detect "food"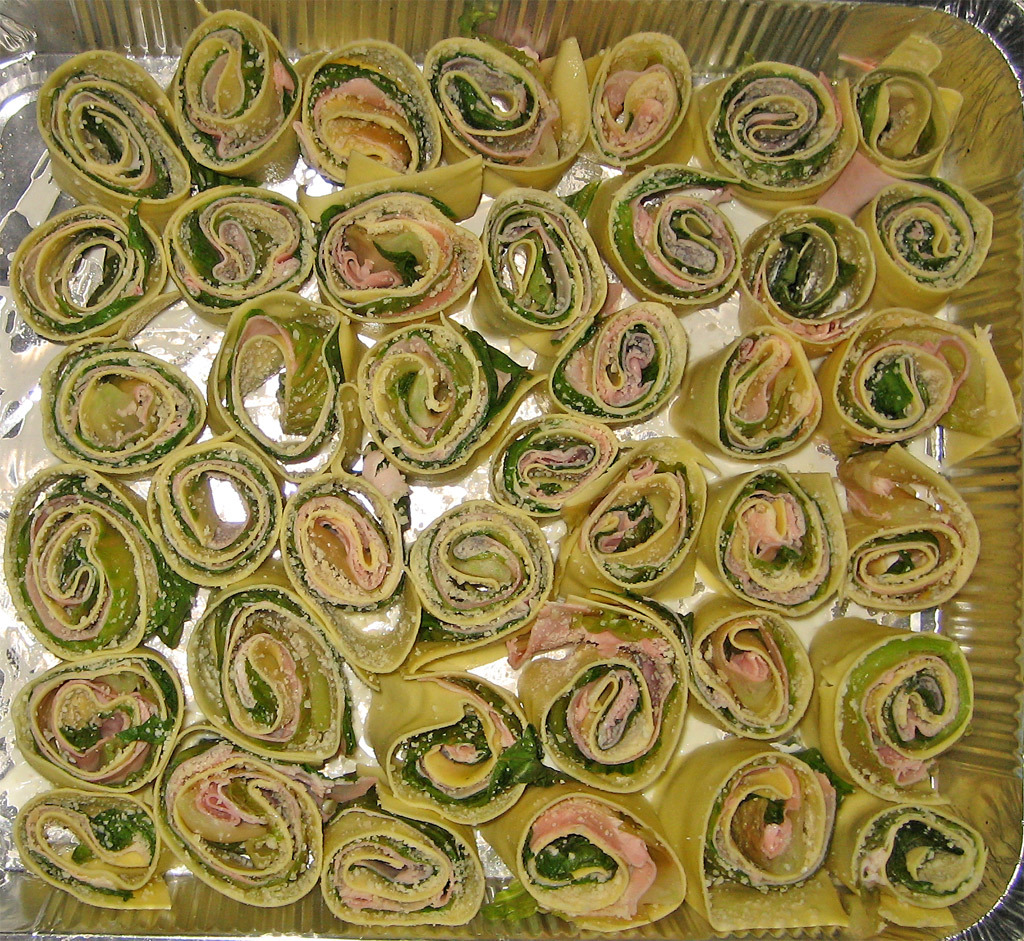
box=[164, 0, 307, 179]
